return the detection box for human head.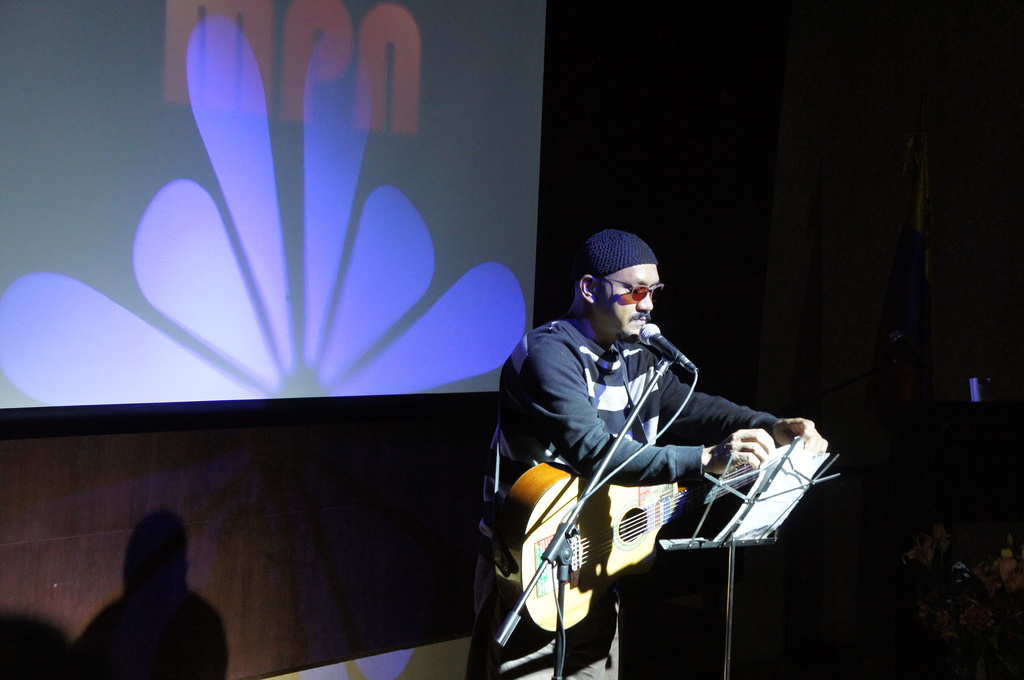
[x1=575, y1=232, x2=664, y2=337].
